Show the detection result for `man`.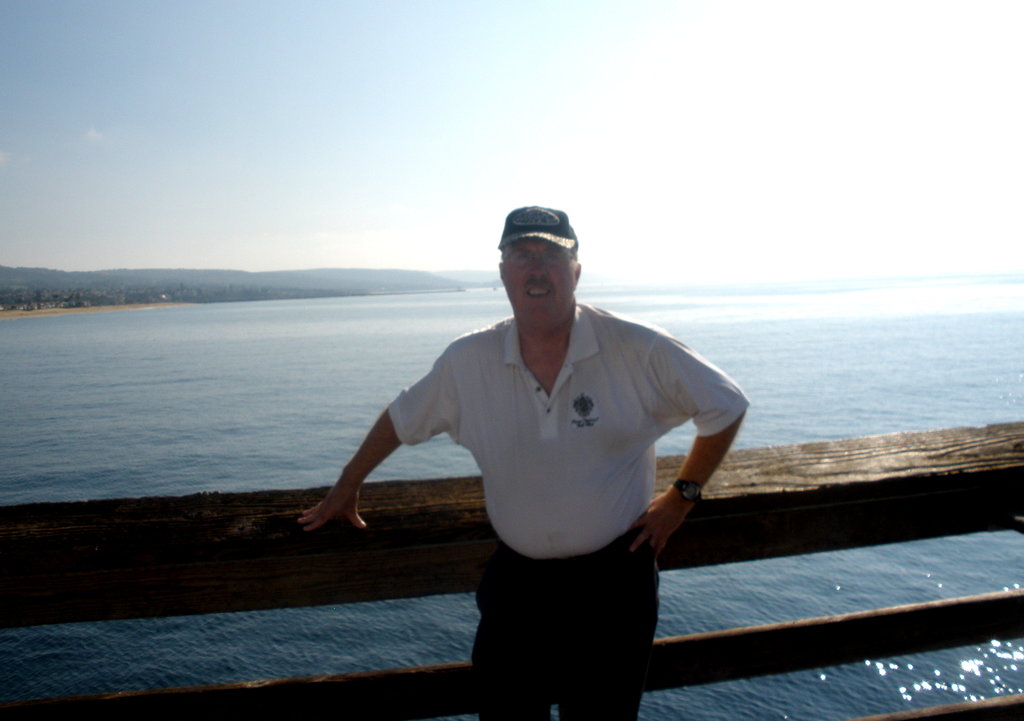
x1=319 y1=200 x2=736 y2=652.
